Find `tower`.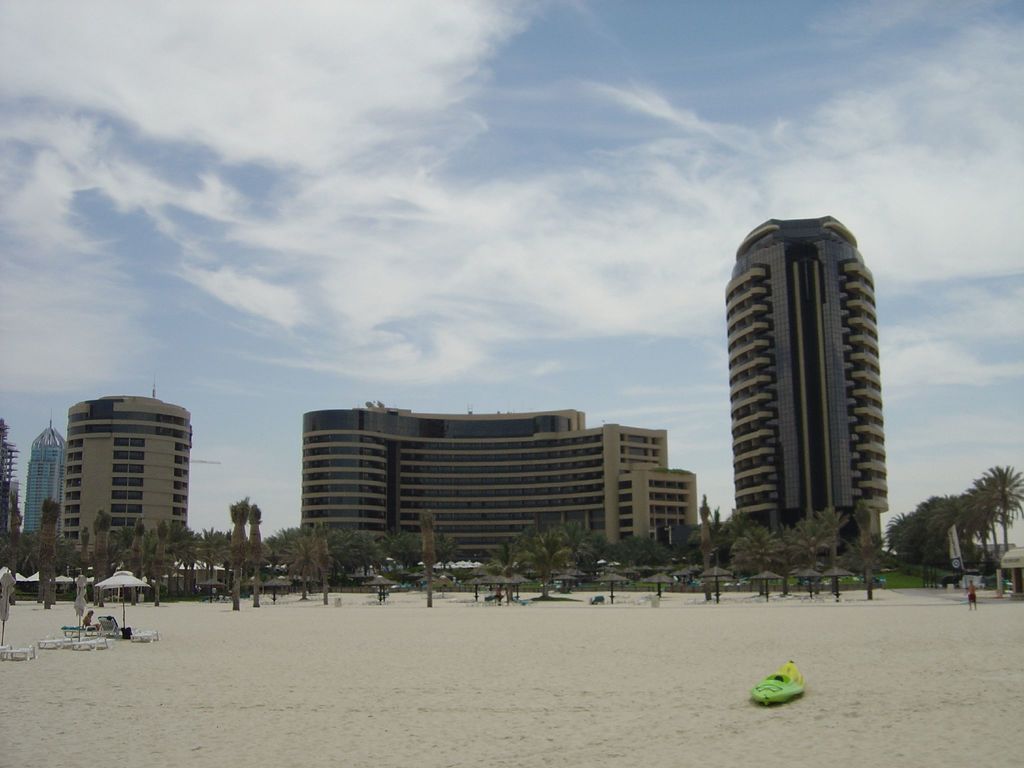
58, 392, 196, 547.
